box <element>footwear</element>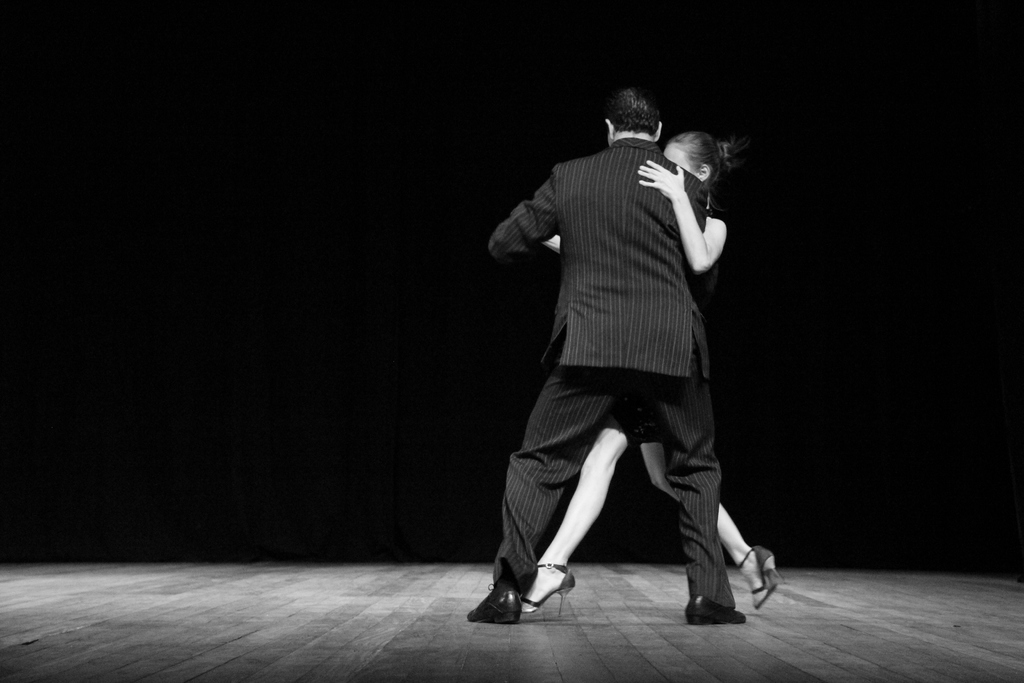
left=739, top=545, right=785, bottom=611
